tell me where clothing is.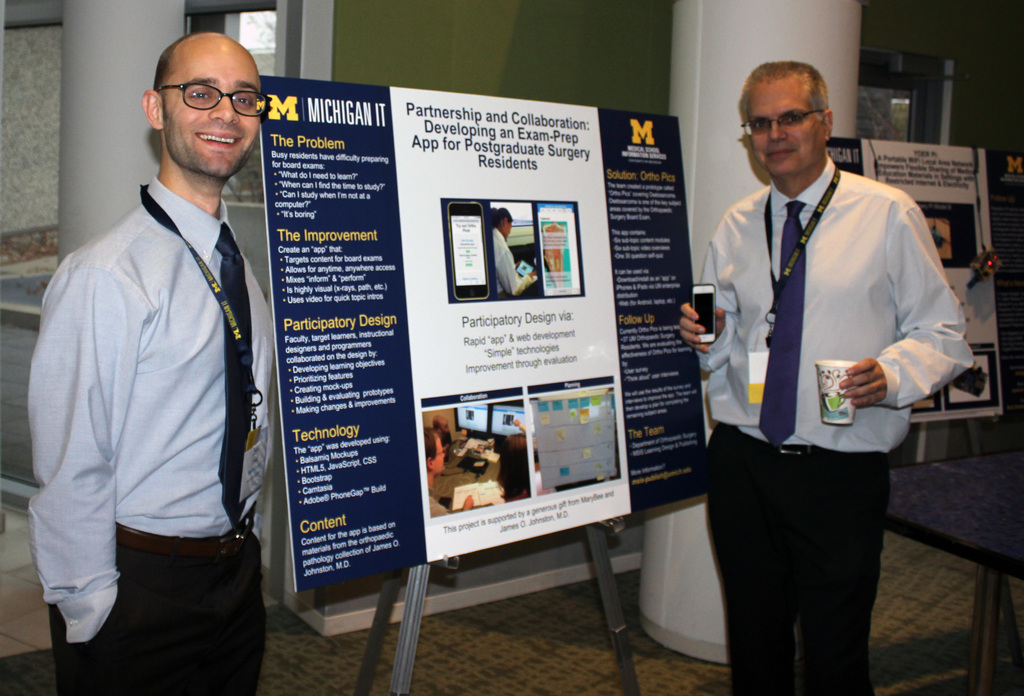
clothing is at <box>710,142,960,637</box>.
